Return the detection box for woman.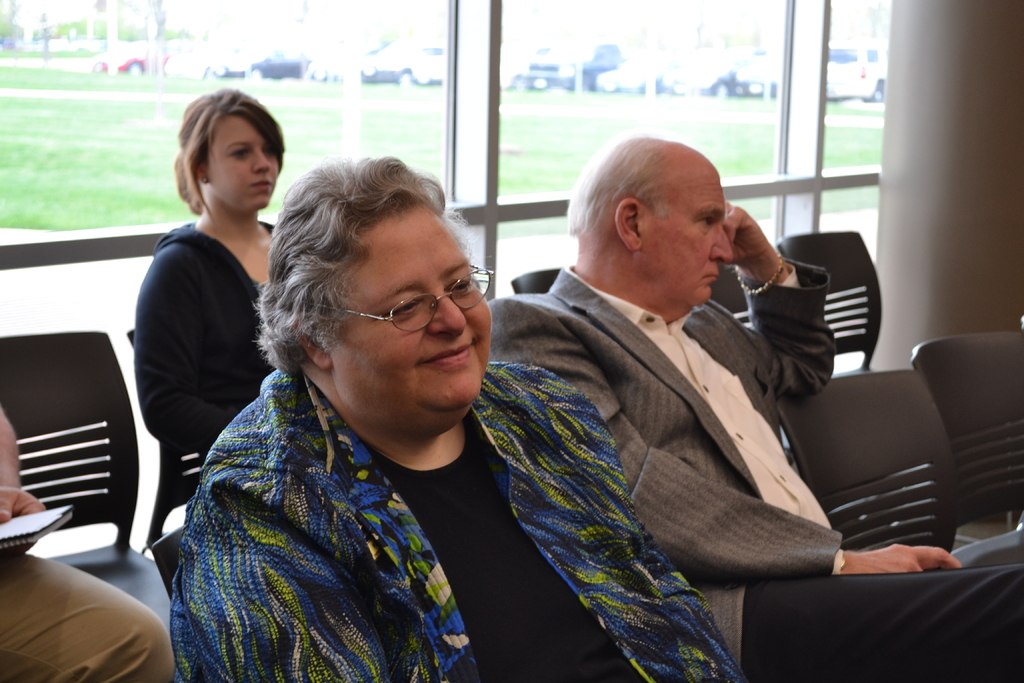
bbox(140, 86, 284, 455).
